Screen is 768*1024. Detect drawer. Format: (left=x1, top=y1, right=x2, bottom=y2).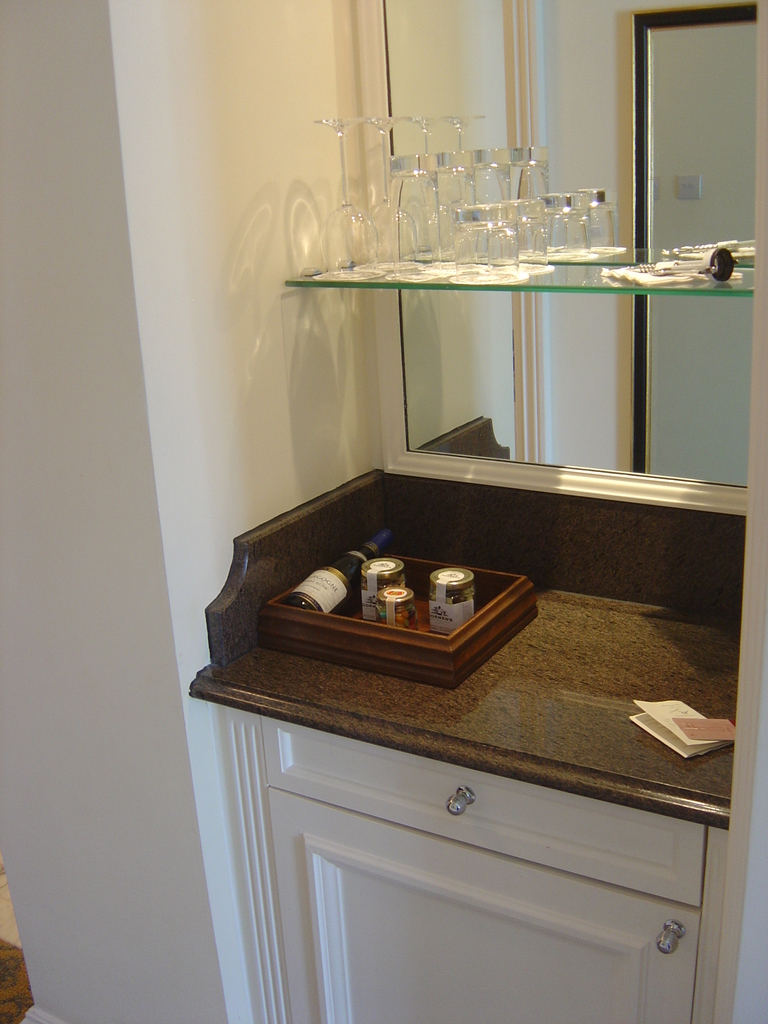
(left=255, top=713, right=698, bottom=906).
